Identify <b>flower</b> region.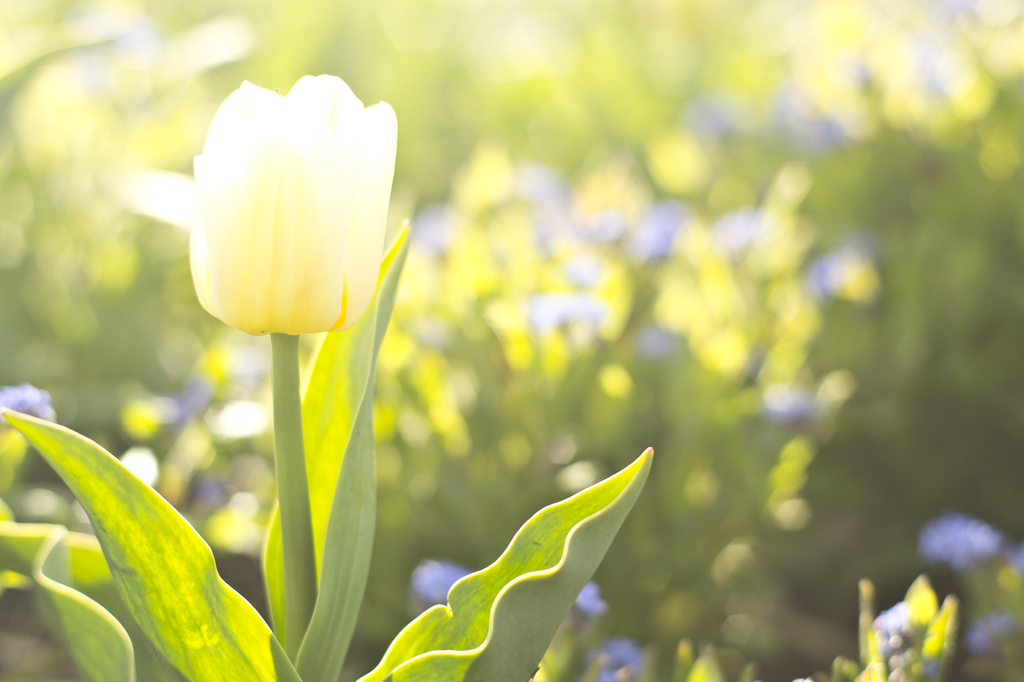
Region: Rect(584, 638, 645, 681).
